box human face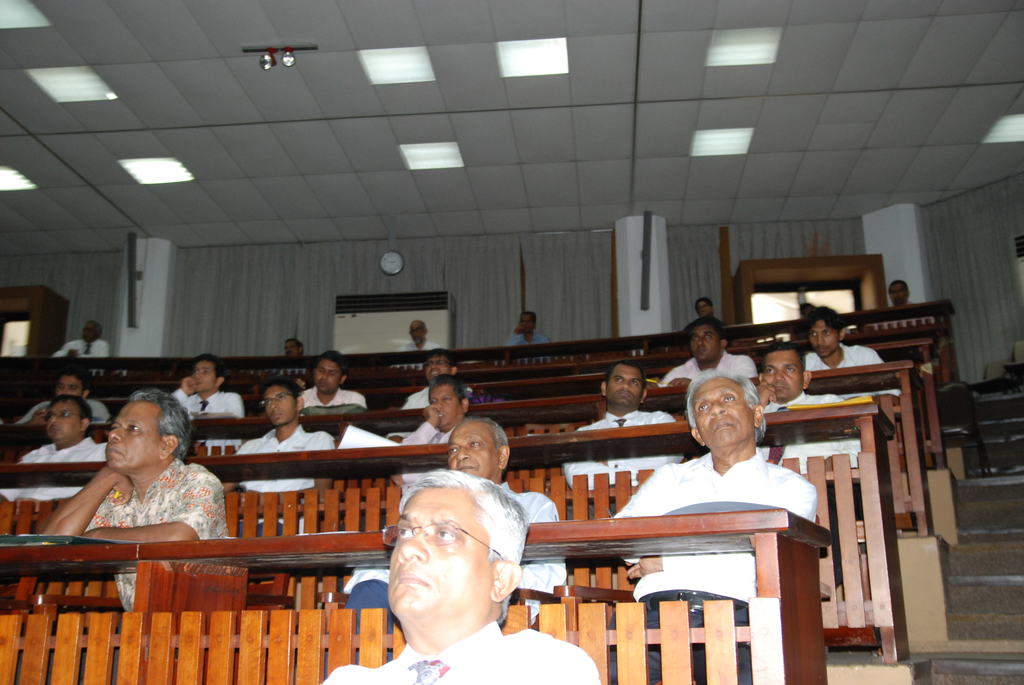
(47,400,84,440)
